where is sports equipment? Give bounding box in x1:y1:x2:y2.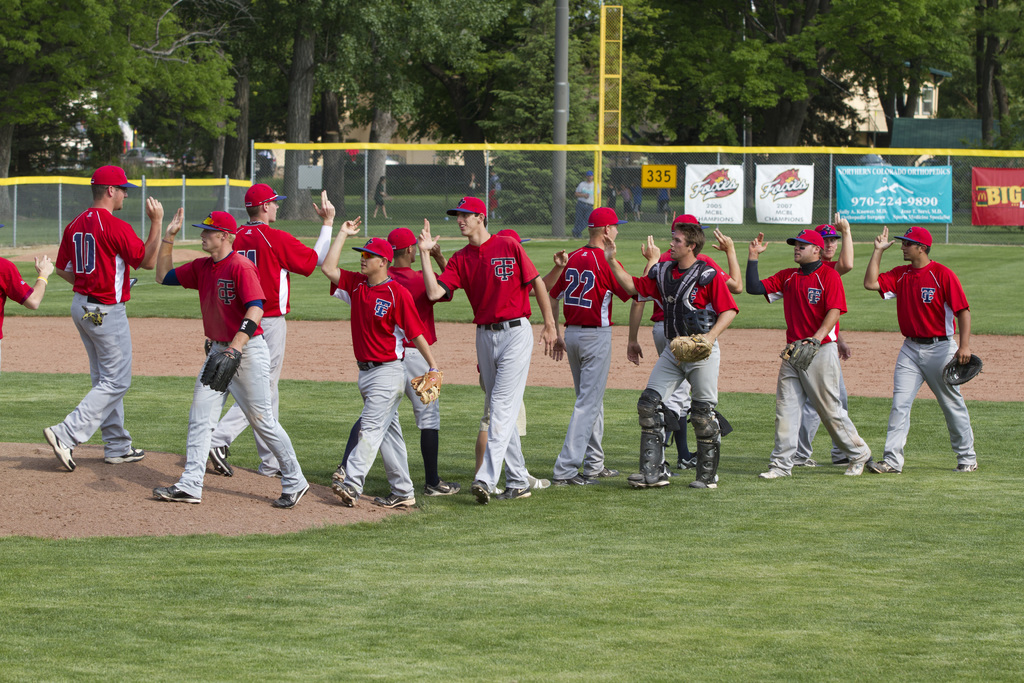
375:491:415:510.
